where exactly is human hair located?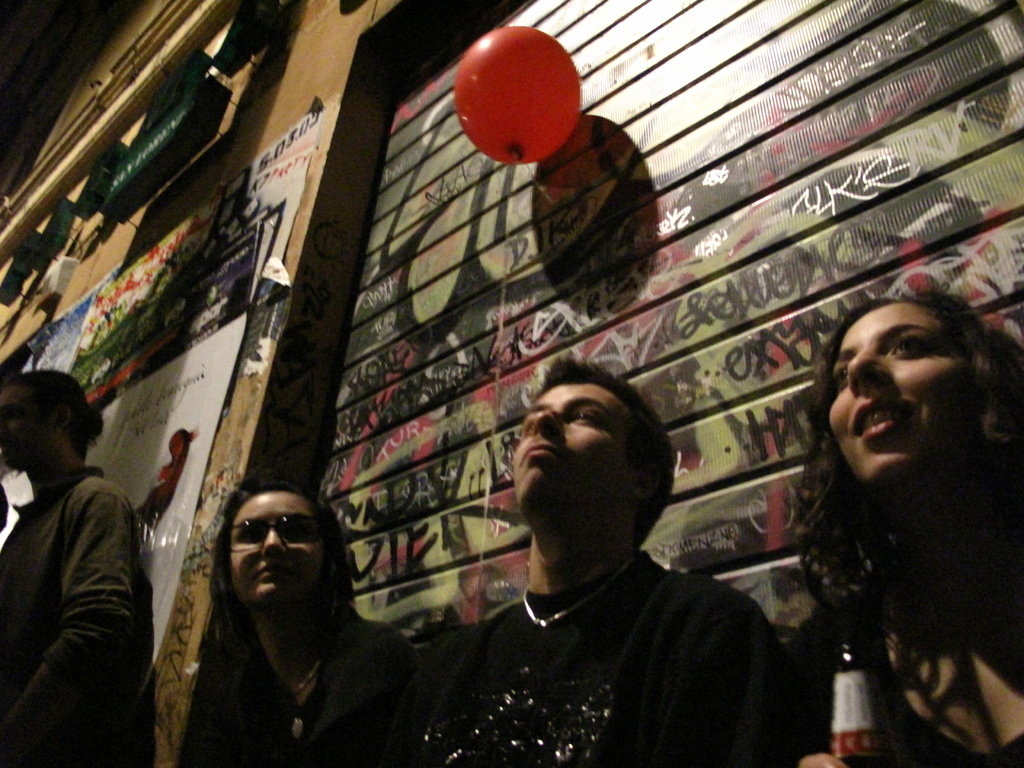
Its bounding box is x1=801 y1=288 x2=1022 y2=623.
